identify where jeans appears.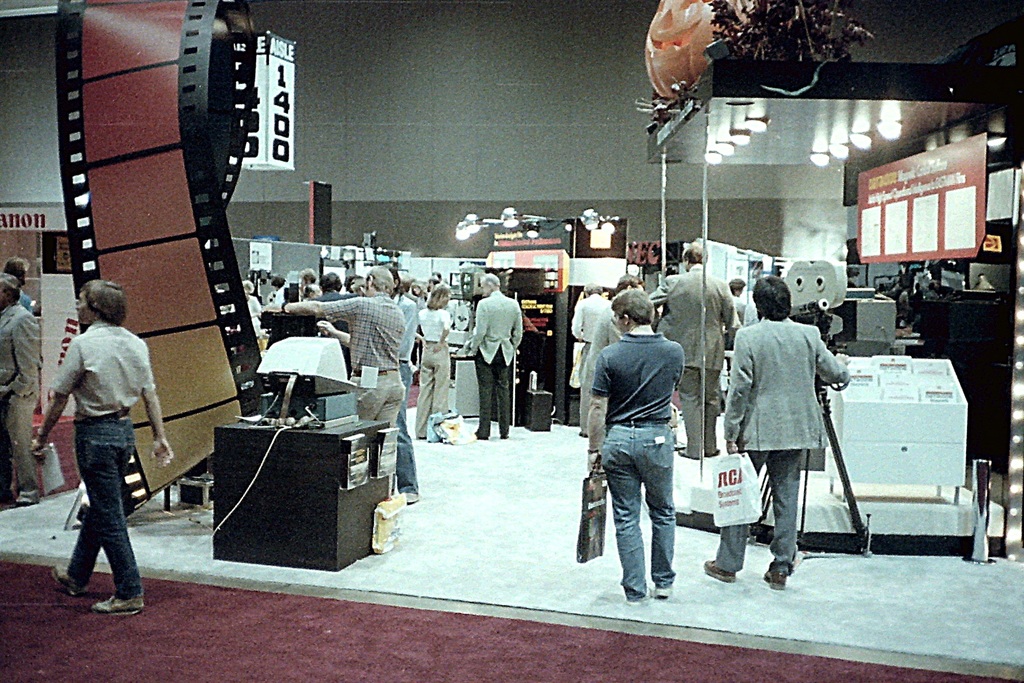
Appears at (left=72, top=418, right=141, bottom=602).
